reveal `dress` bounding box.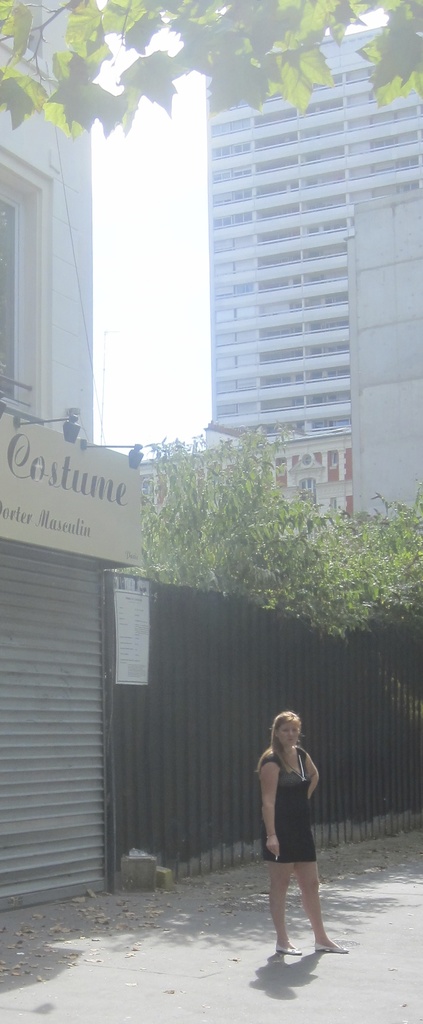
Revealed: 262:746:317:863.
